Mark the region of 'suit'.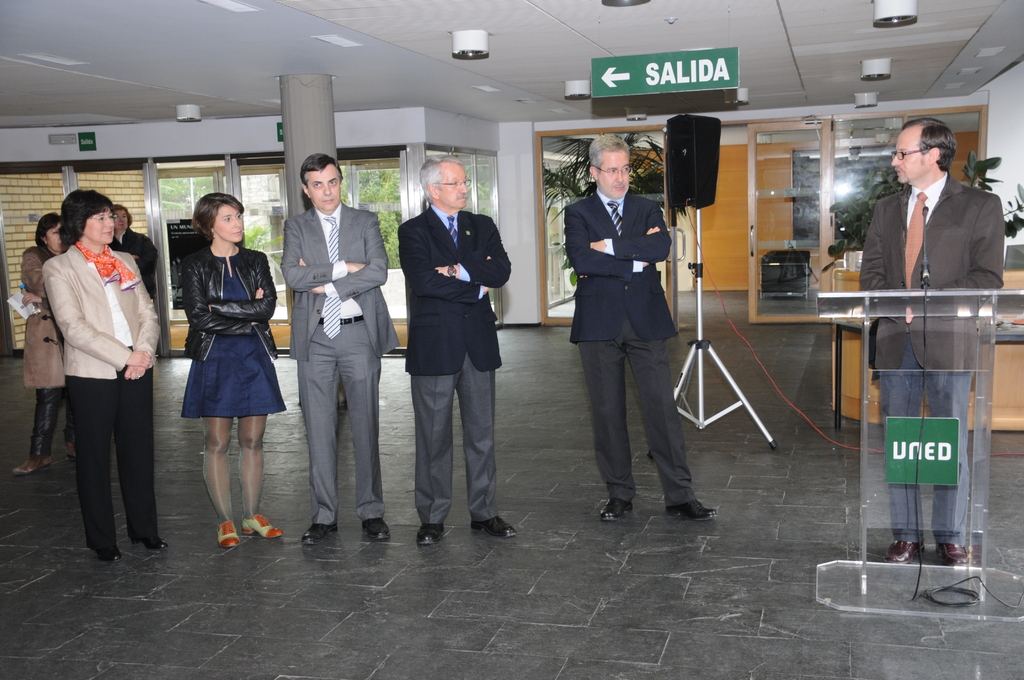
Region: 858, 169, 1005, 373.
